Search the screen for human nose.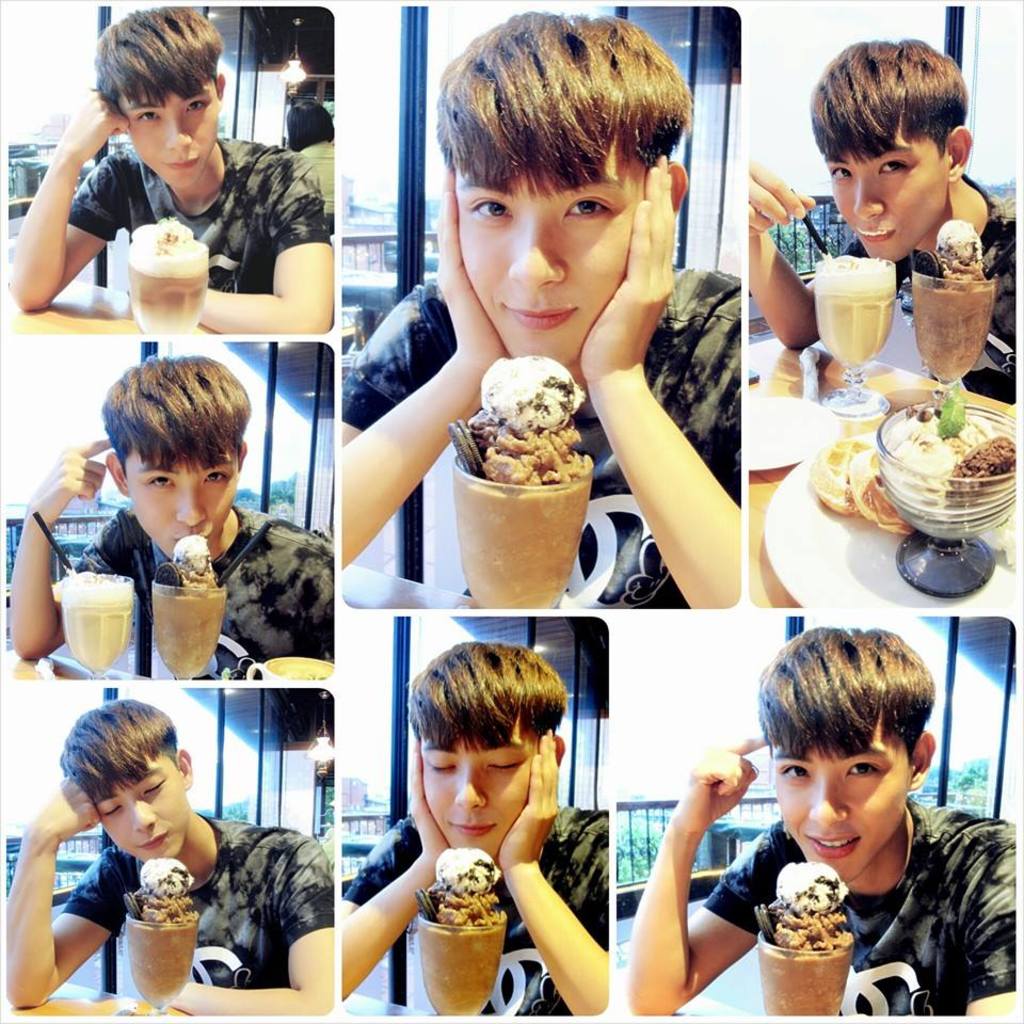
Found at <bbox>454, 768, 486, 816</bbox>.
